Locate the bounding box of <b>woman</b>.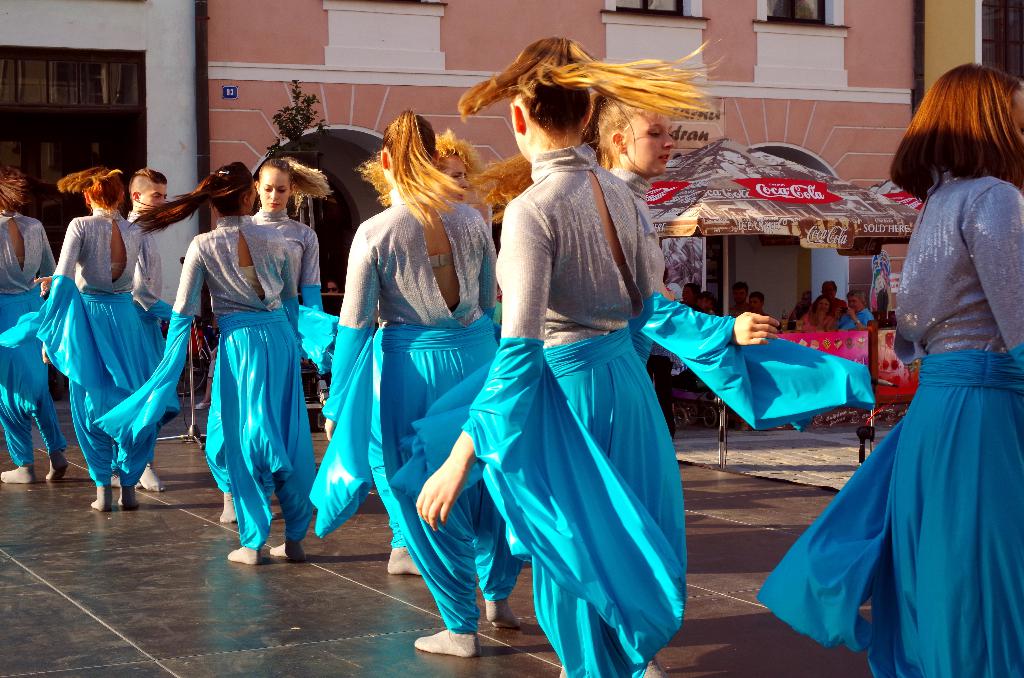
Bounding box: detection(42, 166, 152, 513).
